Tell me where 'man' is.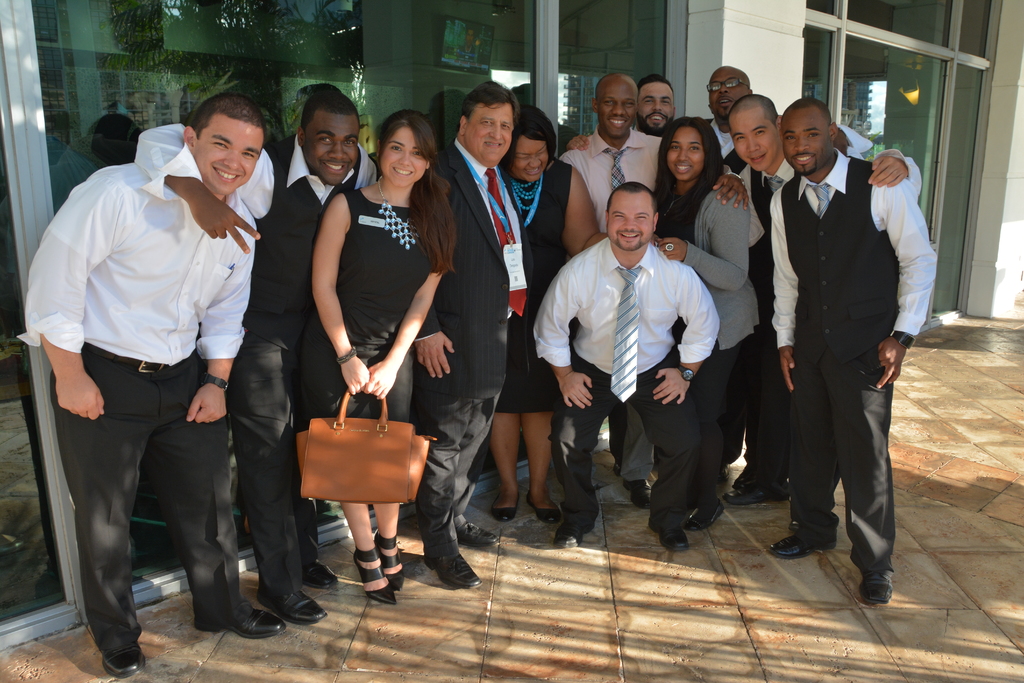
'man' is at 433, 77, 532, 594.
